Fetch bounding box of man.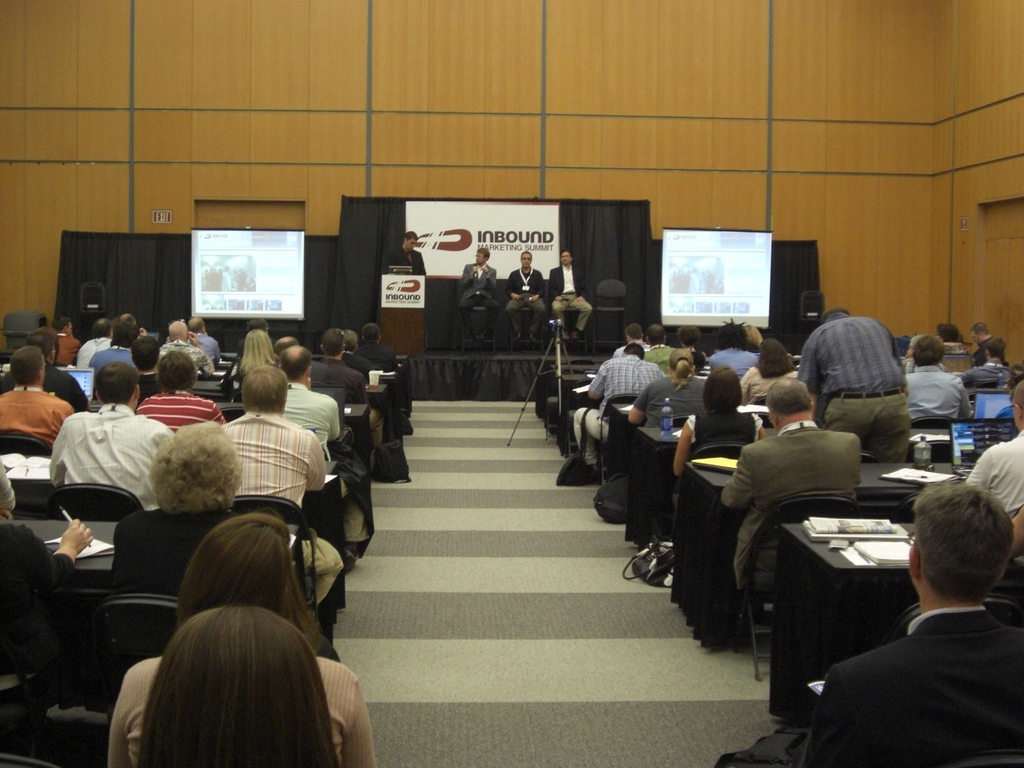
Bbox: <bbox>387, 226, 427, 283</bbox>.
